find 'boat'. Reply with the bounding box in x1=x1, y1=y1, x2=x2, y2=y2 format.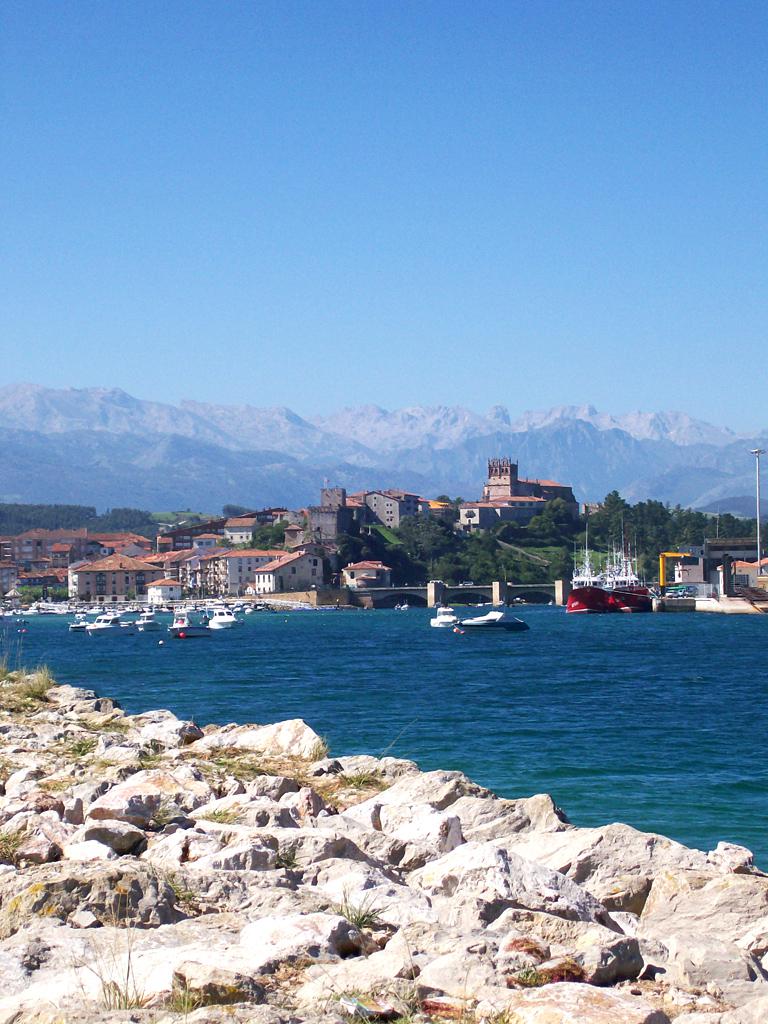
x1=430, y1=605, x2=458, y2=627.
